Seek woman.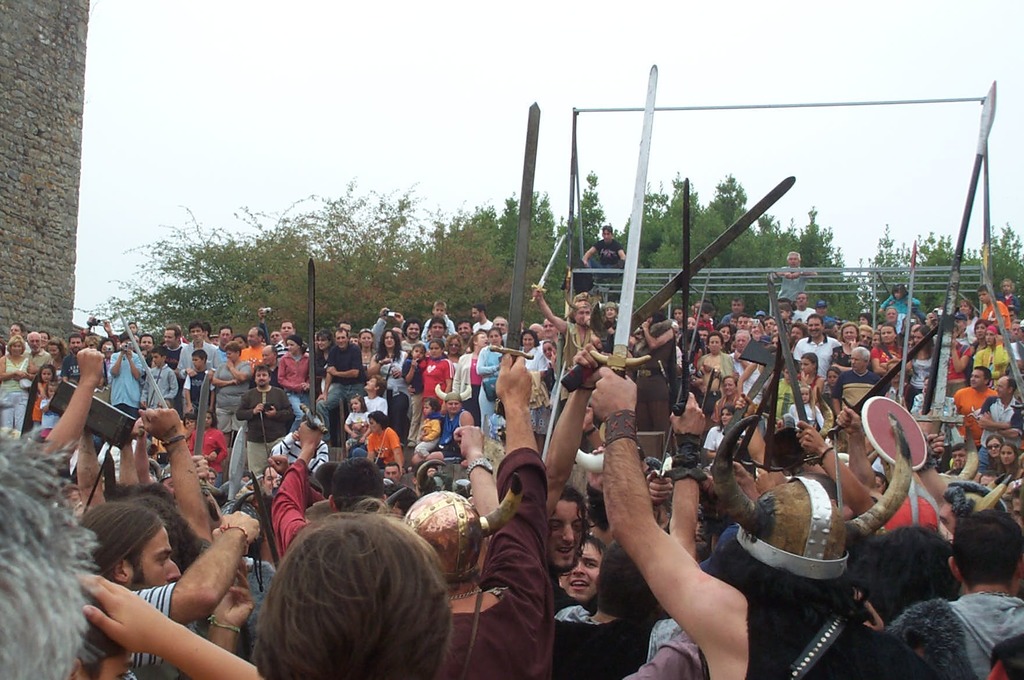
bbox(368, 329, 411, 433).
